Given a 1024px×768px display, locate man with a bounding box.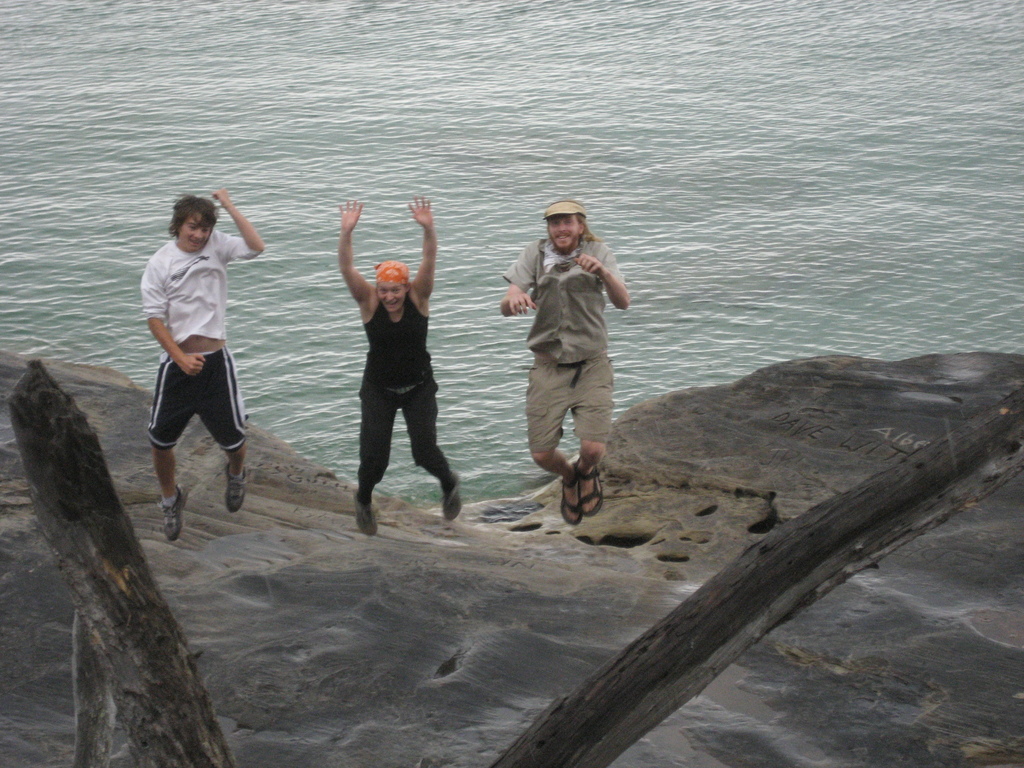
Located: <bbox>500, 198, 631, 539</bbox>.
